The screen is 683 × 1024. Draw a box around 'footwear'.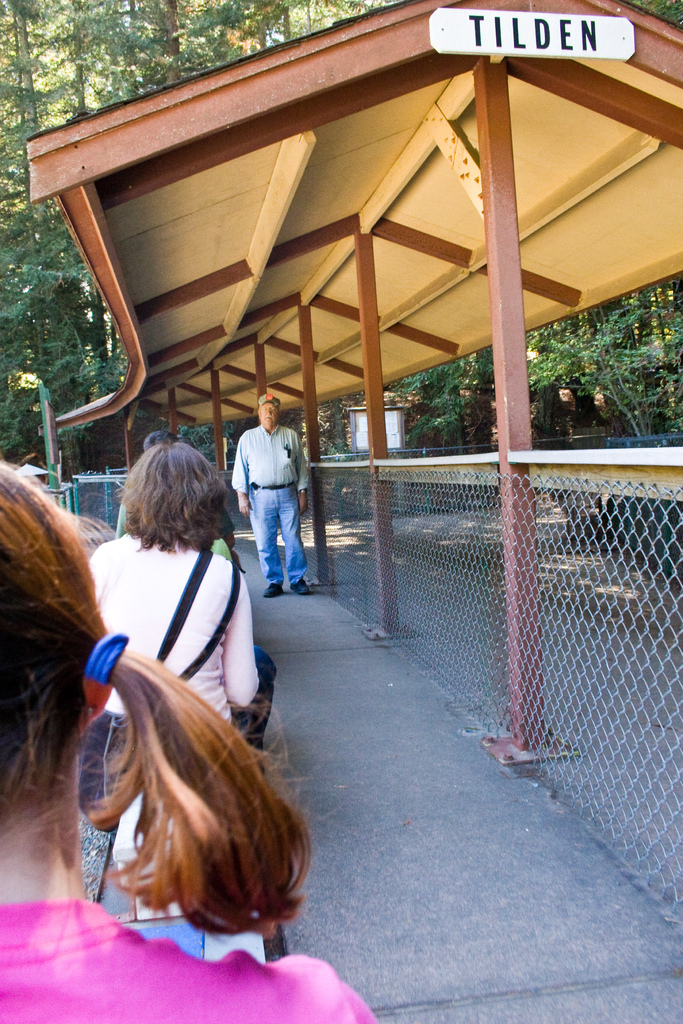
x1=288, y1=573, x2=309, y2=595.
